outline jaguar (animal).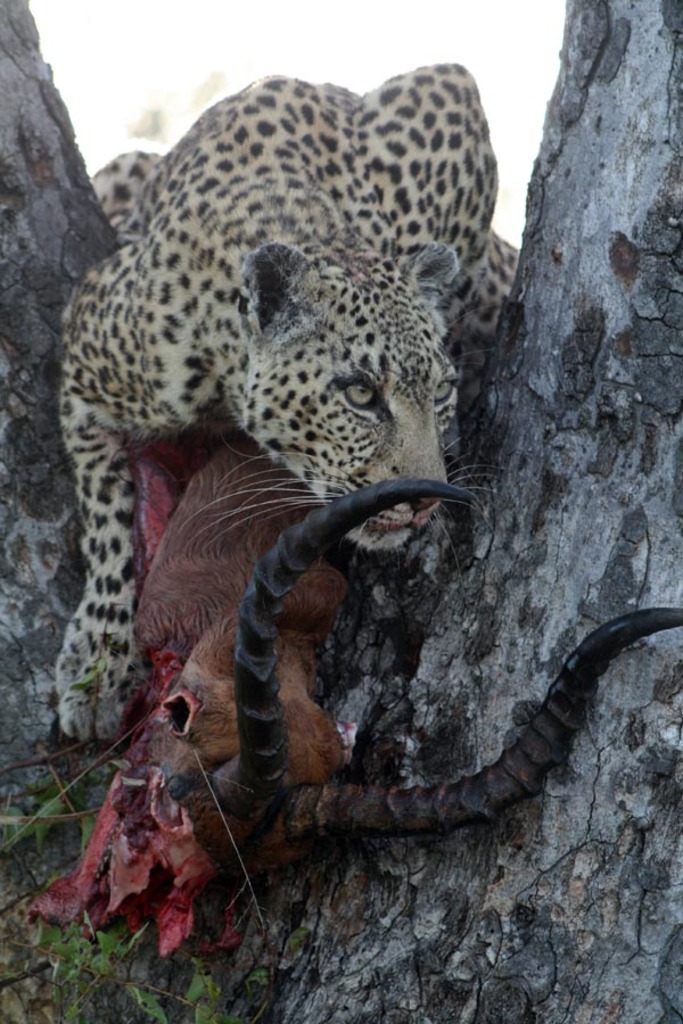
Outline: x1=47, y1=63, x2=526, y2=740.
